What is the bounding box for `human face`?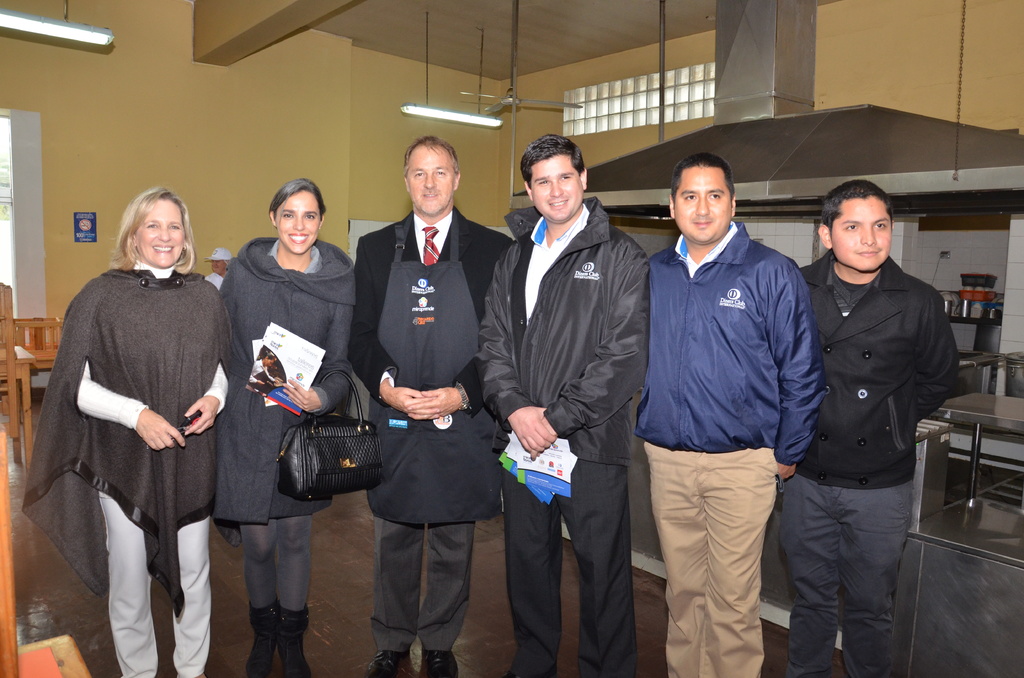
<region>826, 202, 892, 272</region>.
